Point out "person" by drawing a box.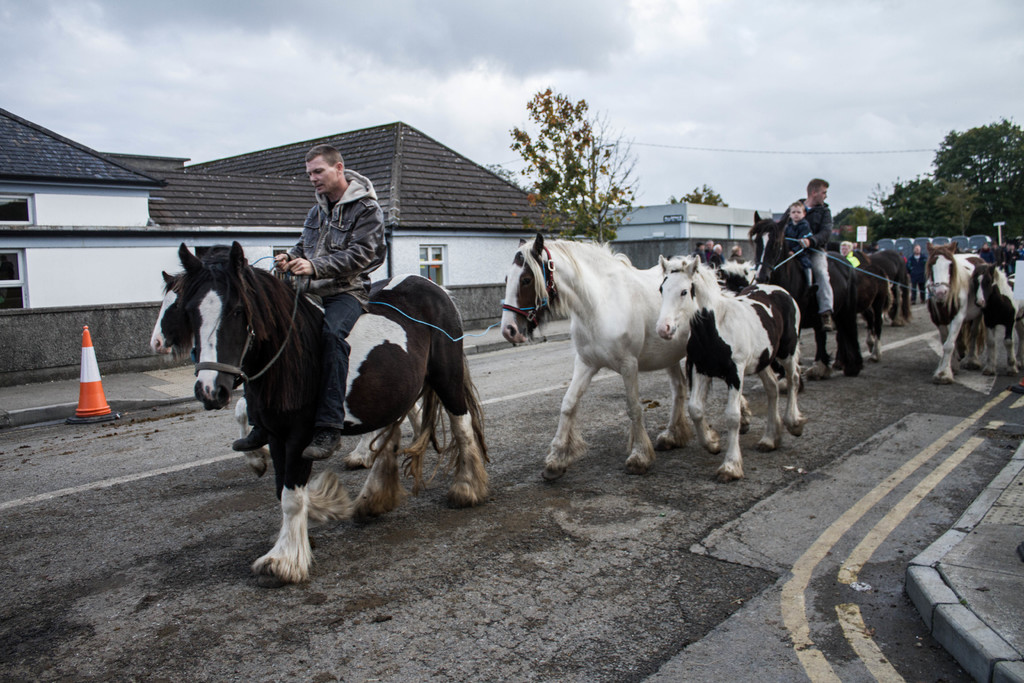
l=729, t=243, r=746, b=262.
